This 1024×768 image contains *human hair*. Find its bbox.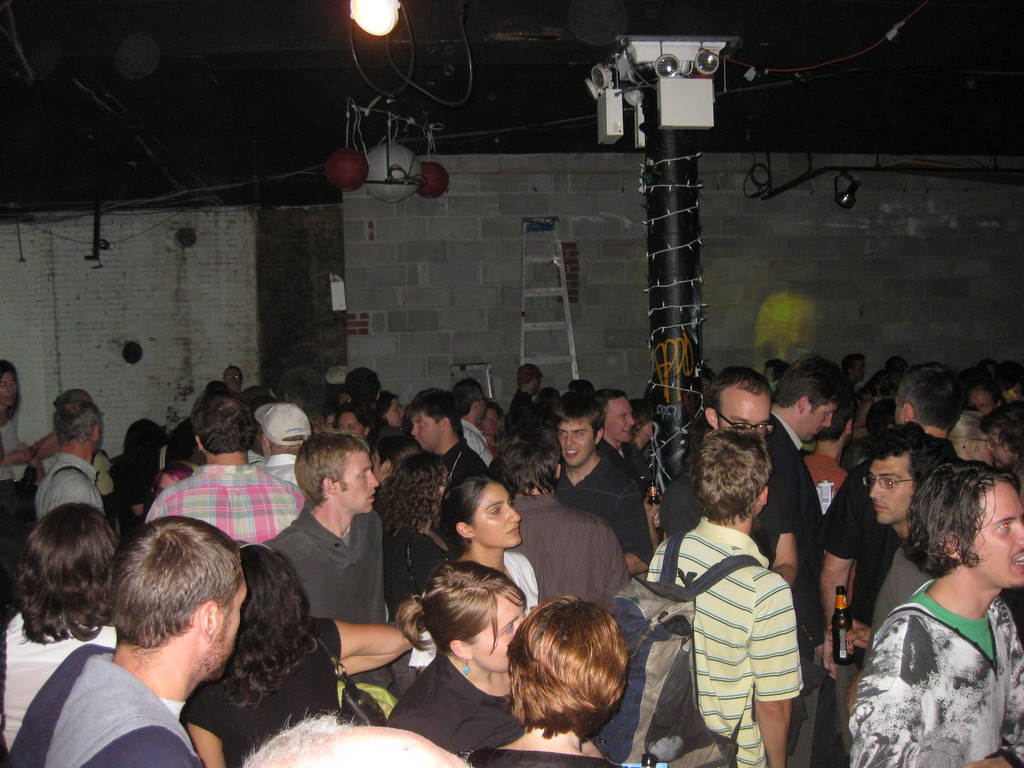
[449, 376, 477, 417].
